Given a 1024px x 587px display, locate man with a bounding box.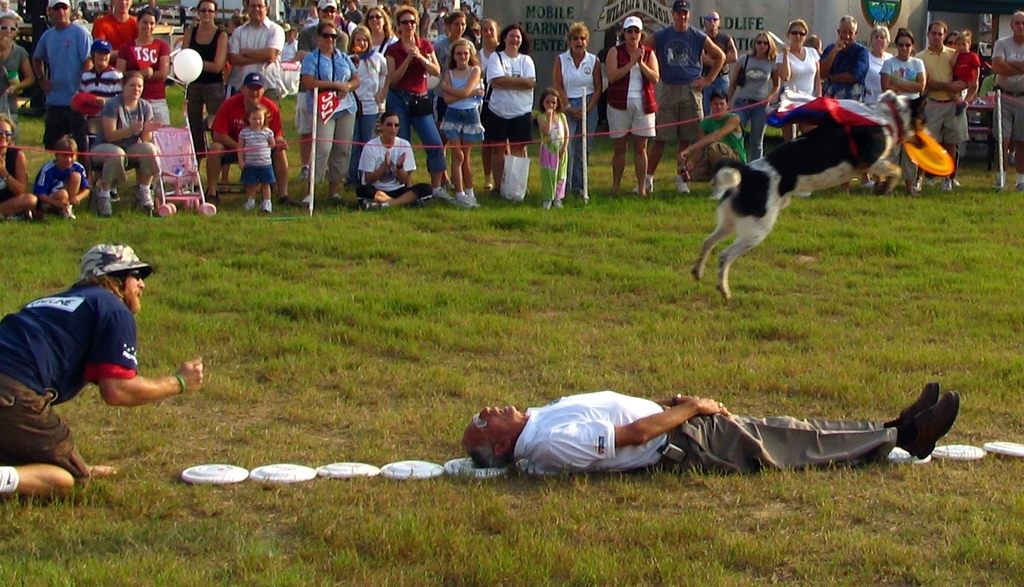
Located: bbox=(992, 11, 1023, 188).
